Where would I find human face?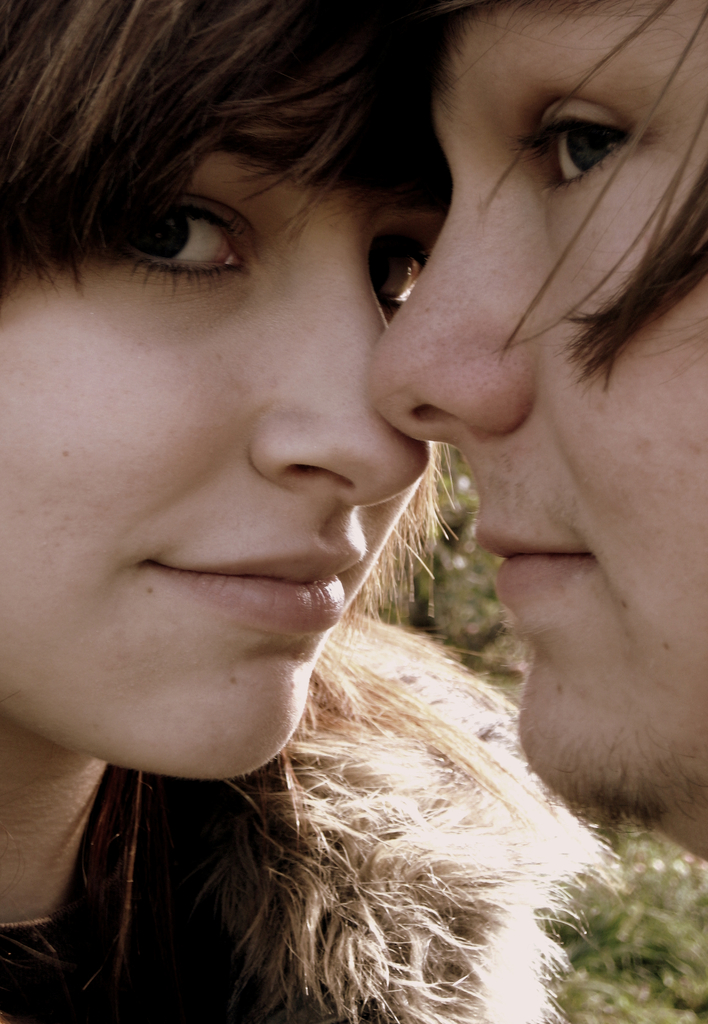
At region(367, 0, 707, 801).
